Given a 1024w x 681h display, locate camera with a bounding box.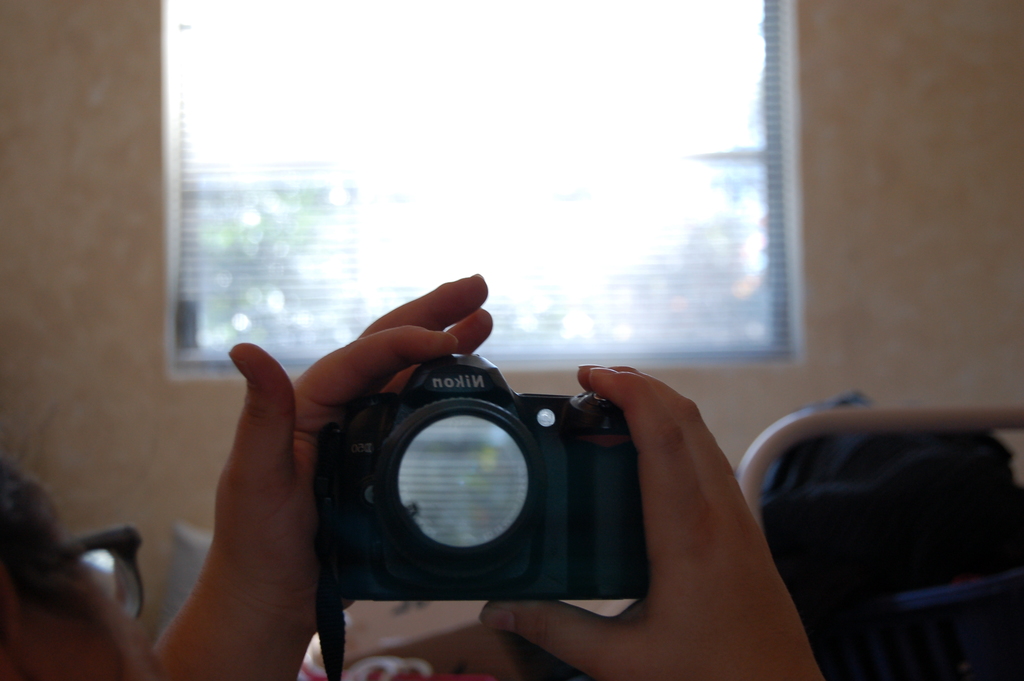
Located: Rect(320, 352, 650, 603).
